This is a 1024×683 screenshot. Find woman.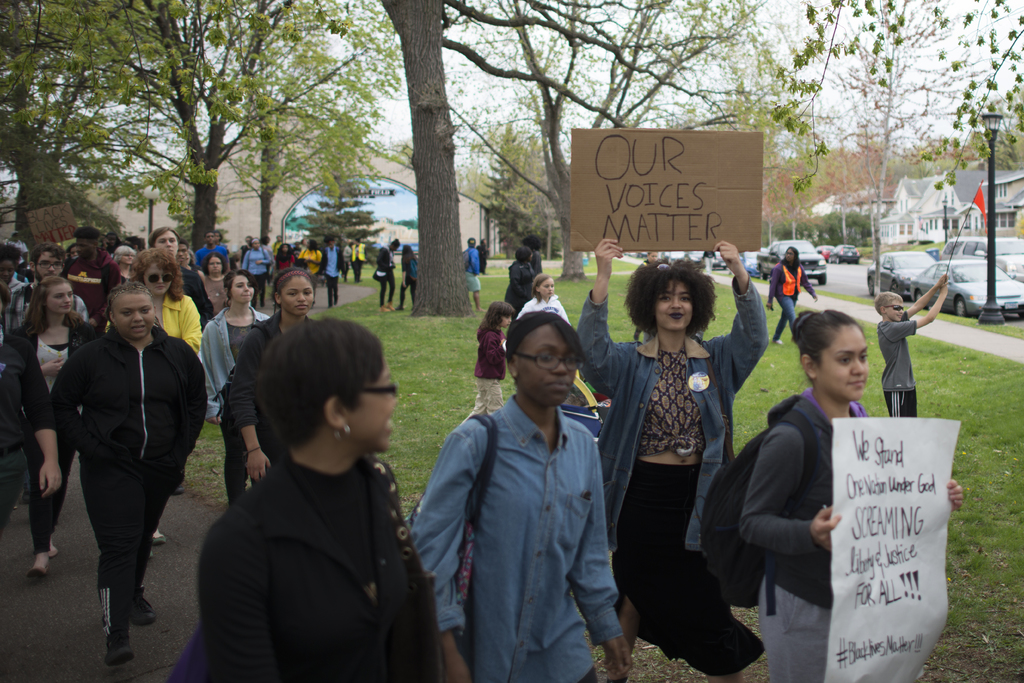
Bounding box: [408, 308, 635, 682].
